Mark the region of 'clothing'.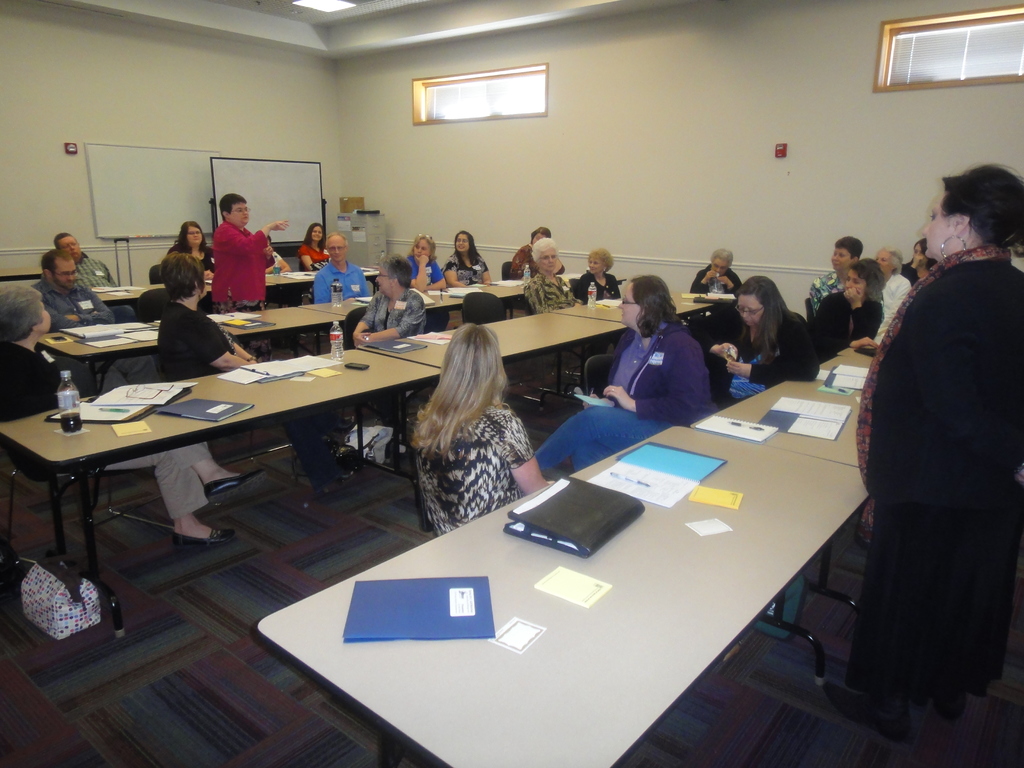
Region: [362,289,431,413].
